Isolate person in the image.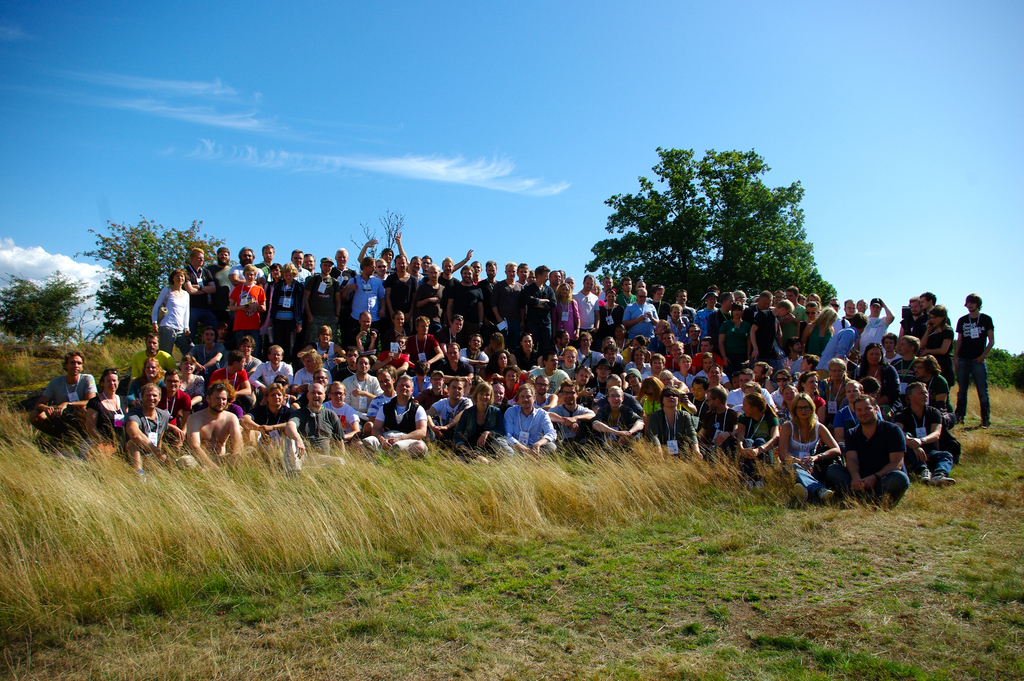
Isolated region: 888, 381, 956, 487.
